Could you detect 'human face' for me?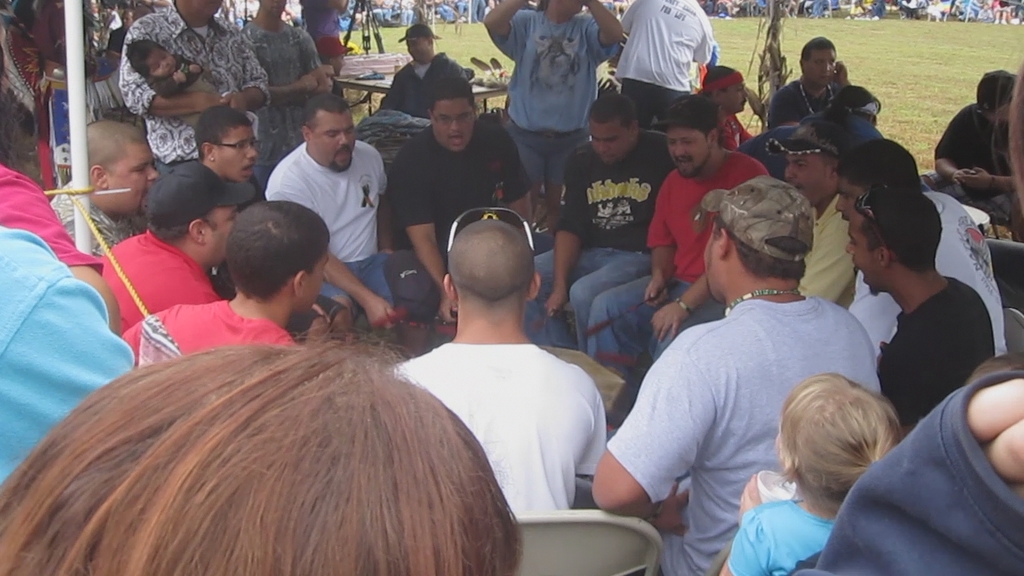
Detection result: {"left": 297, "top": 249, "right": 333, "bottom": 310}.
